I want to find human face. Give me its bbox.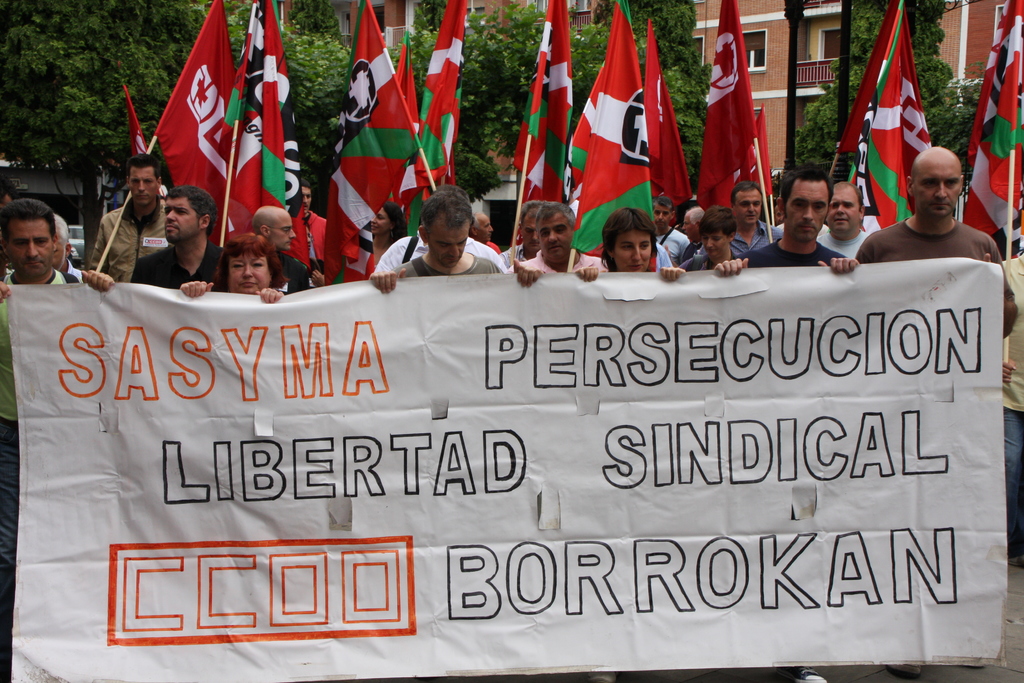
bbox=[8, 226, 47, 270].
